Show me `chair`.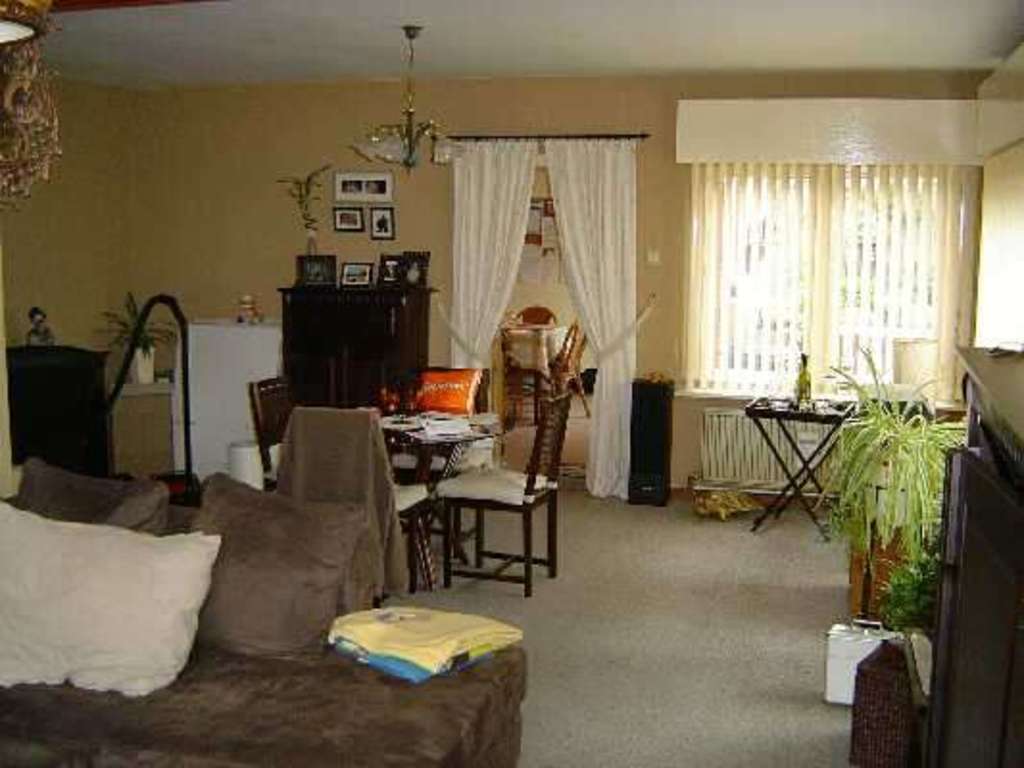
`chair` is here: 294,403,432,589.
